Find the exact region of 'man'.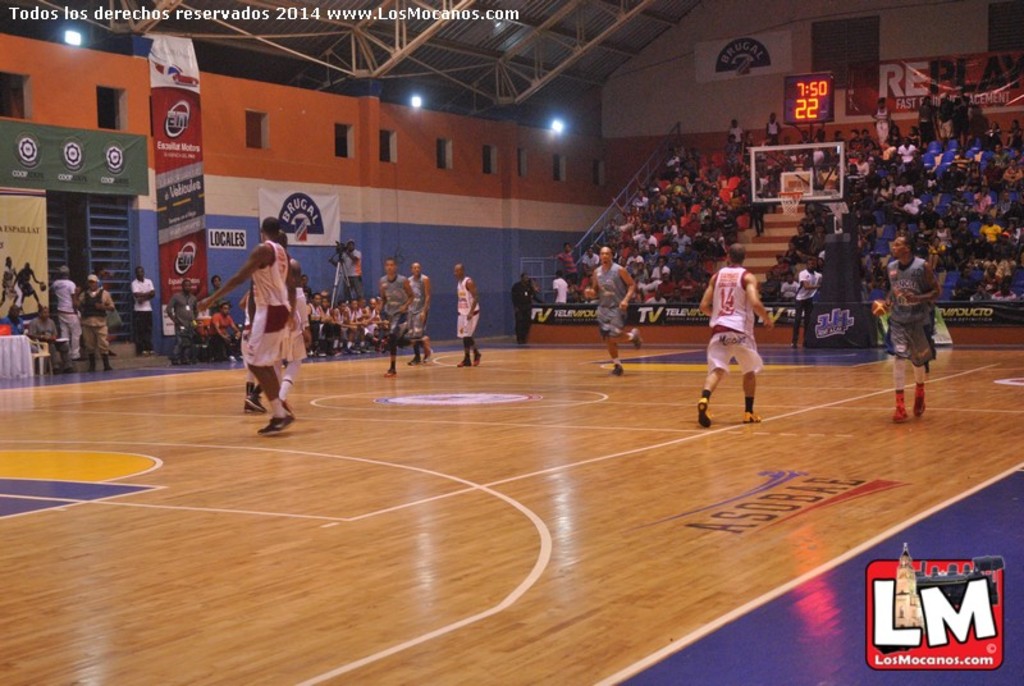
Exact region: <region>581, 243, 644, 372</region>.
